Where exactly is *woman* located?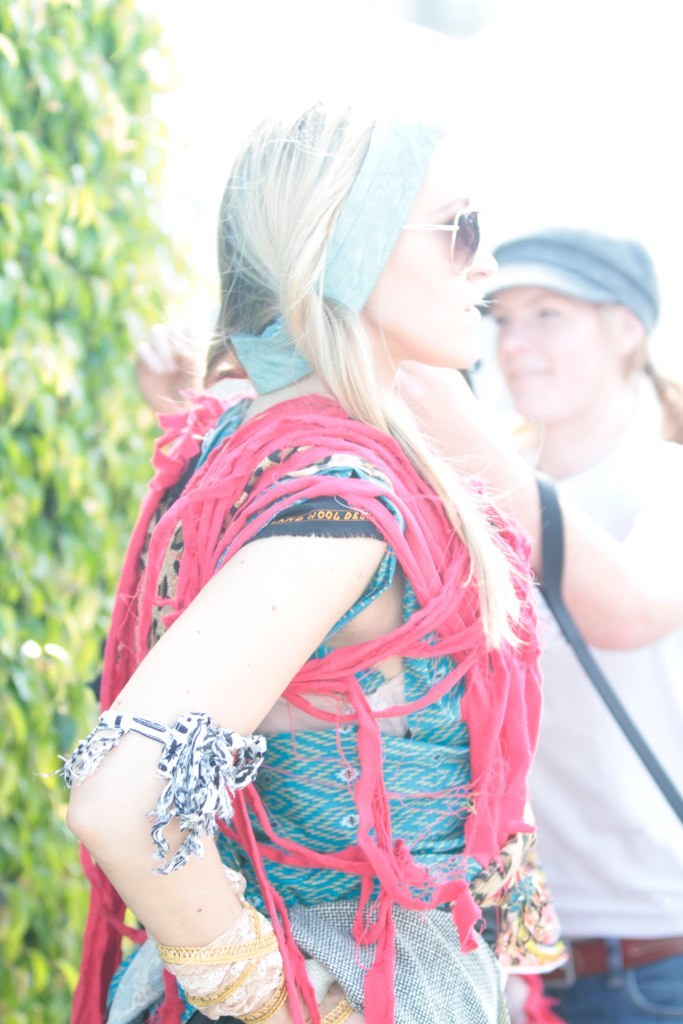
Its bounding box is <box>132,281,682,1023</box>.
